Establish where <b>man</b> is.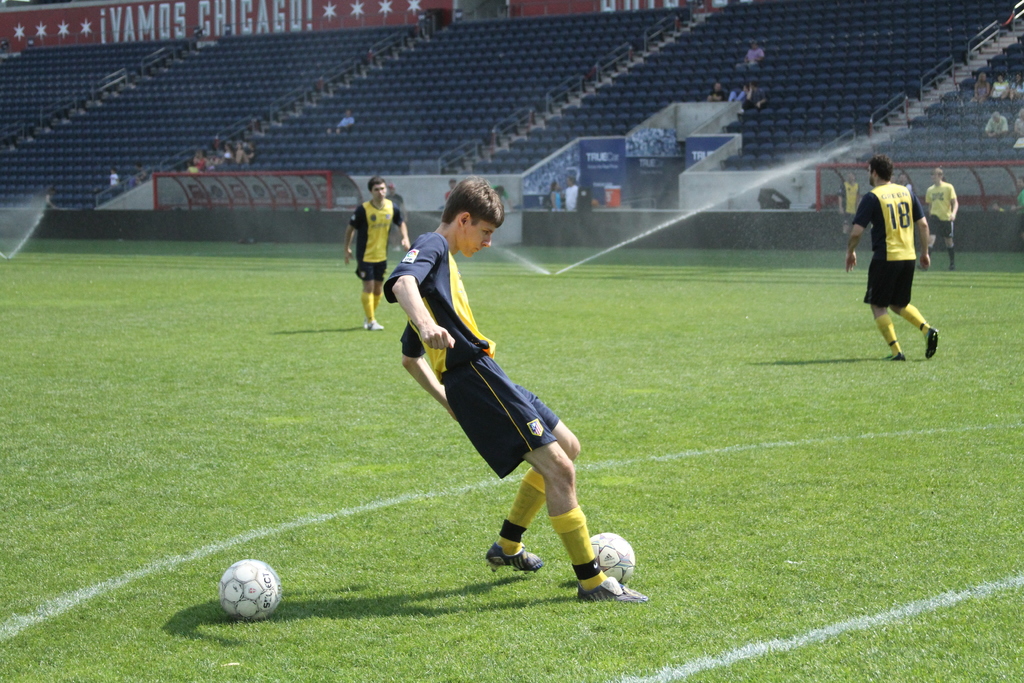
Established at box(560, 175, 581, 211).
